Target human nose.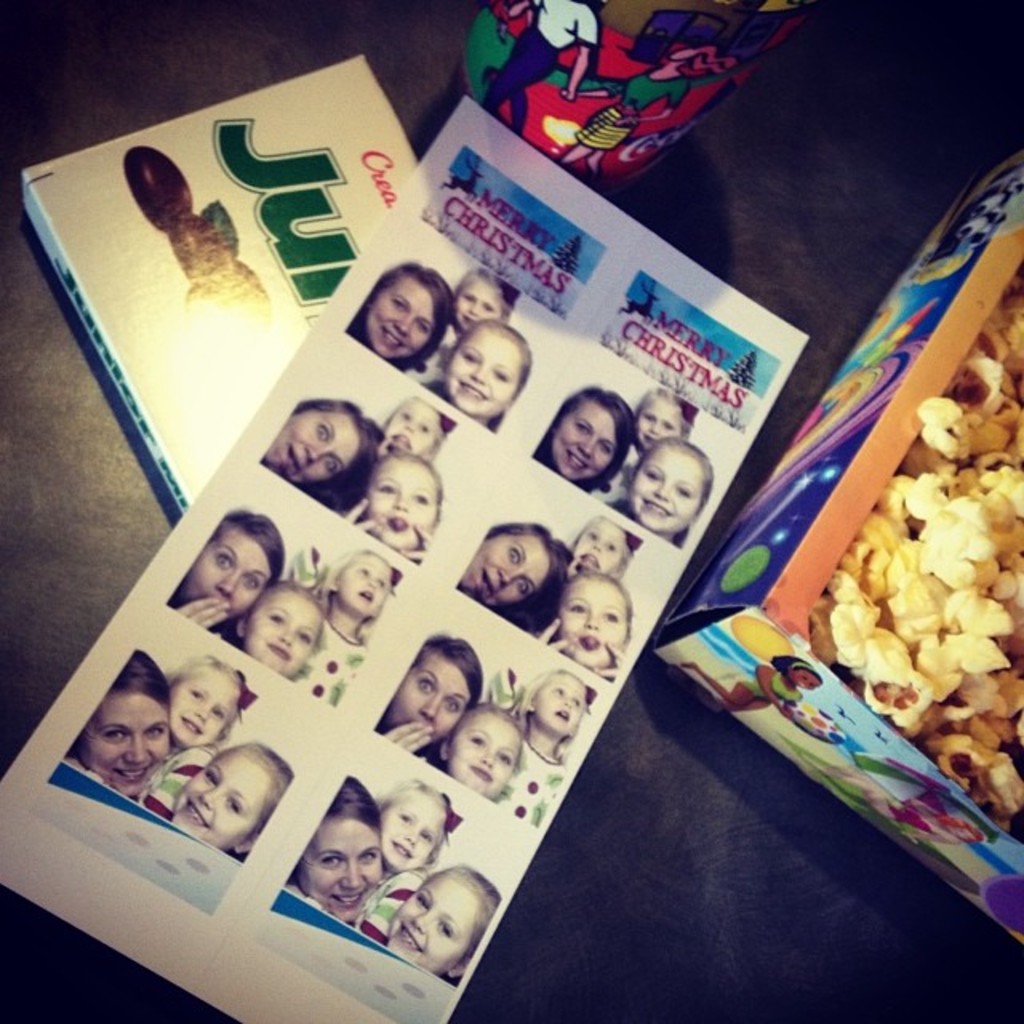
Target region: (499, 568, 528, 586).
